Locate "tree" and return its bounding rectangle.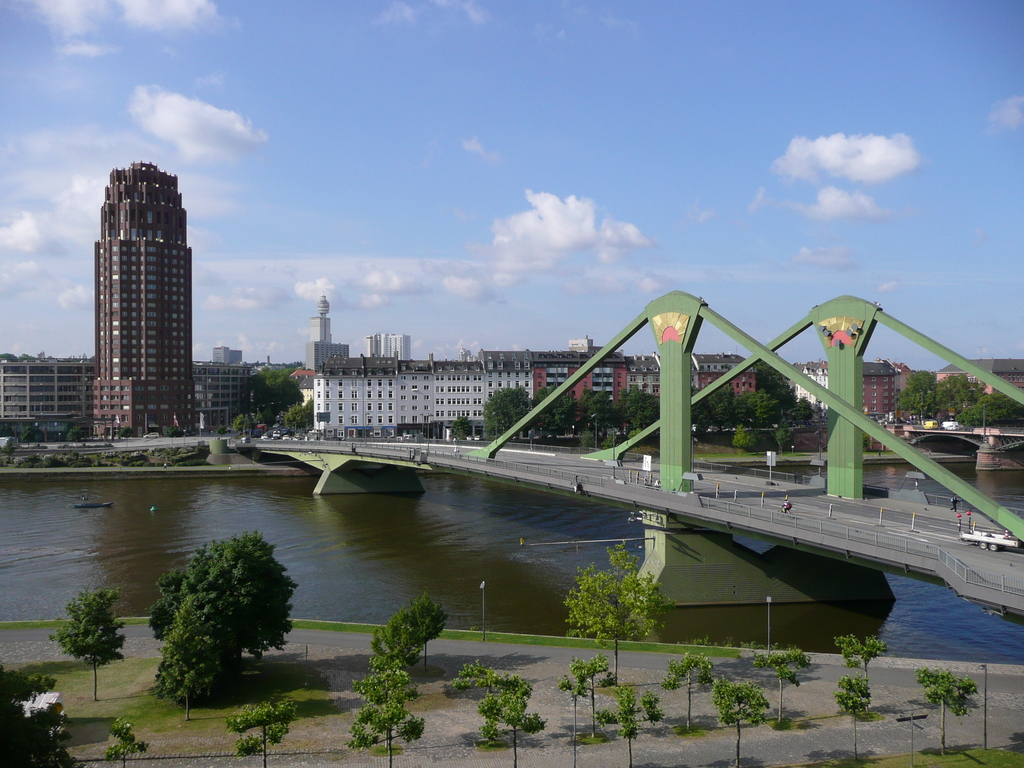
l=200, t=528, r=305, b=668.
